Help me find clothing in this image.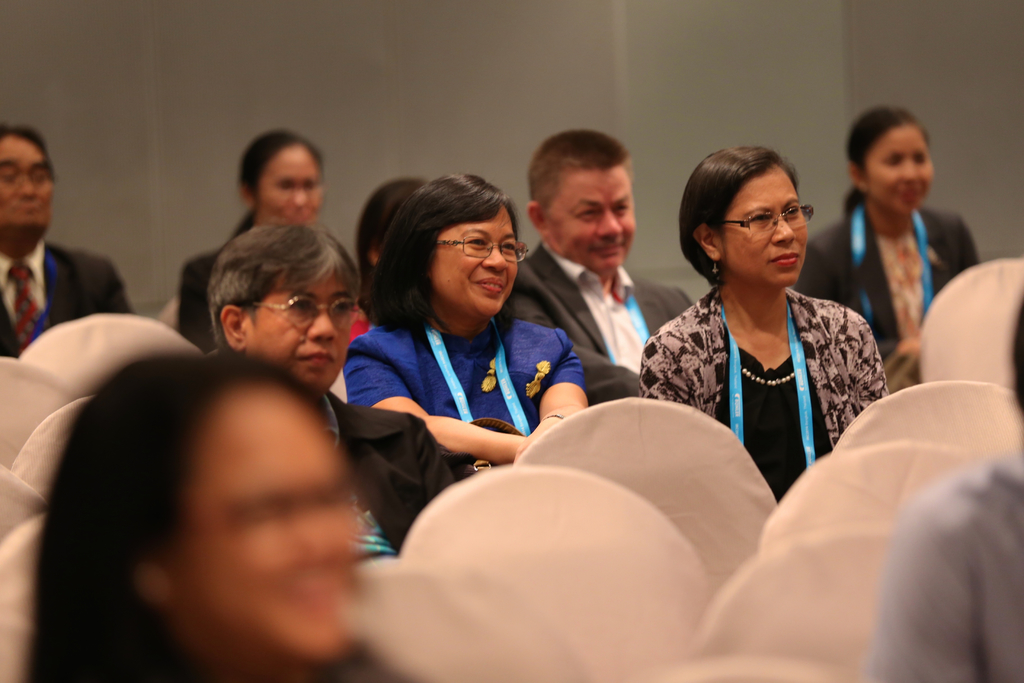
Found it: x1=630 y1=275 x2=889 y2=495.
